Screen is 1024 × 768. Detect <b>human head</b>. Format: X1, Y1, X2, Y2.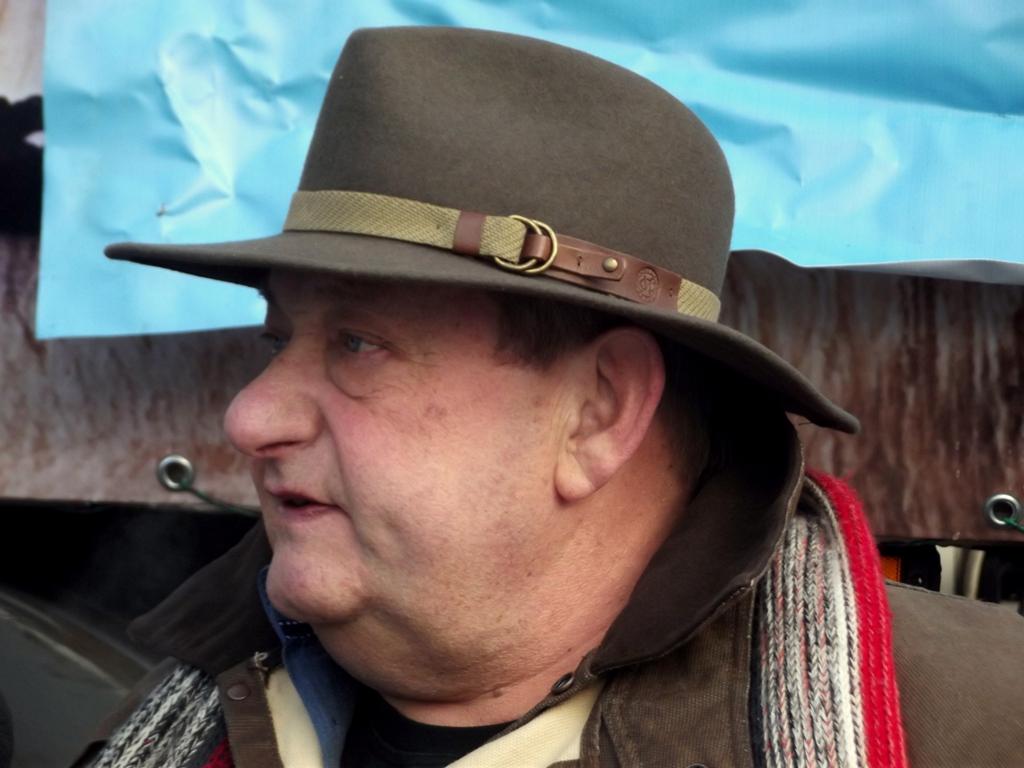
213, 277, 711, 708.
